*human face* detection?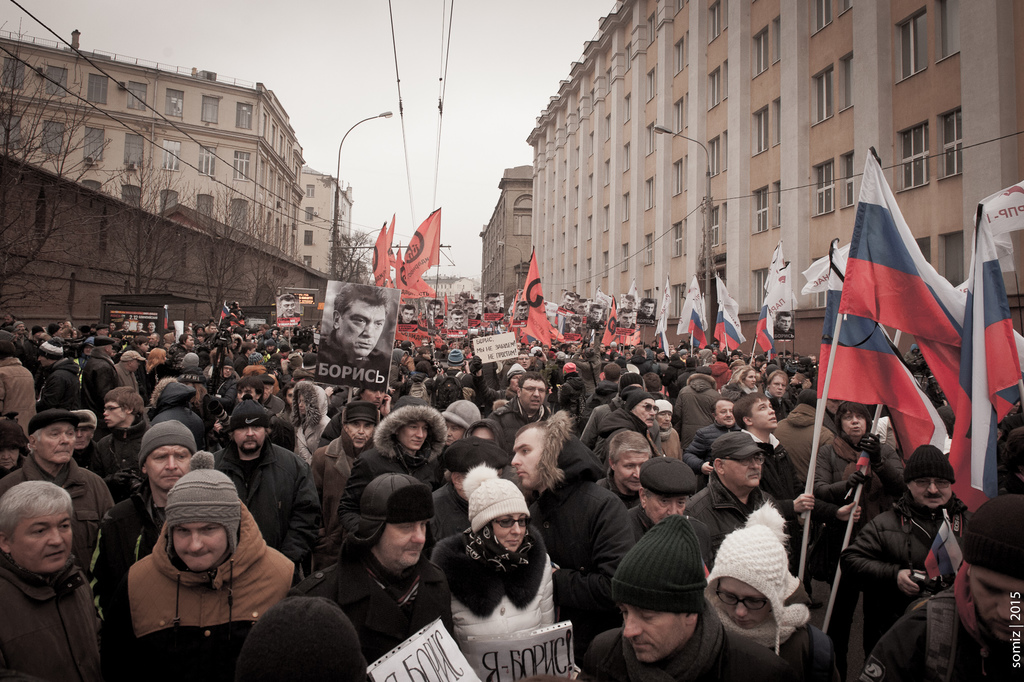
l=426, t=301, r=439, b=315
